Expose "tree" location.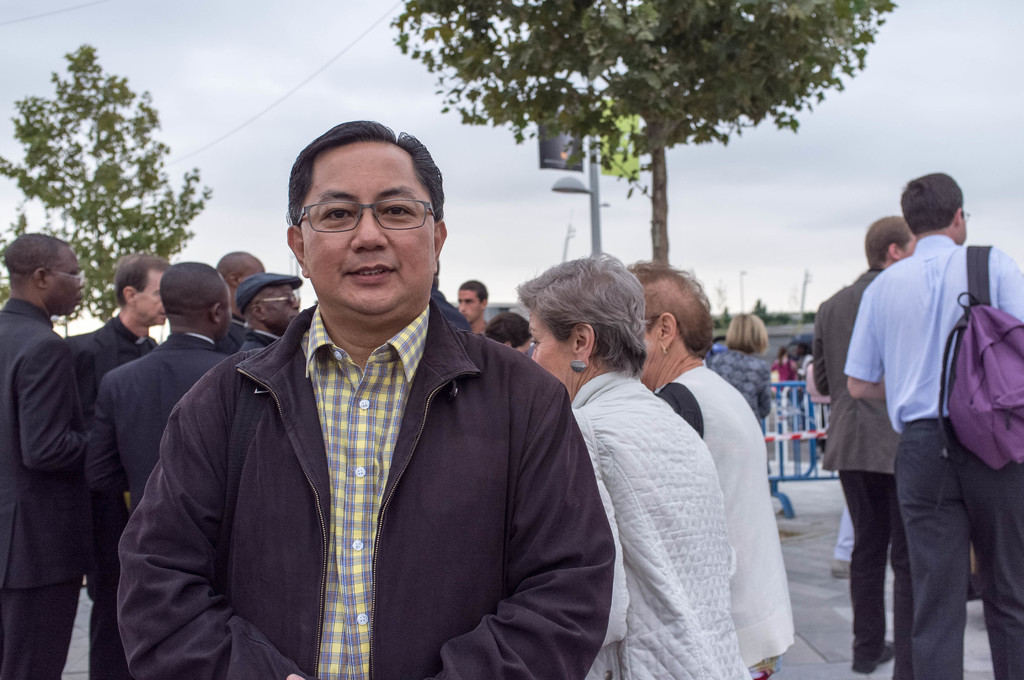
Exposed at 378:0:893:292.
